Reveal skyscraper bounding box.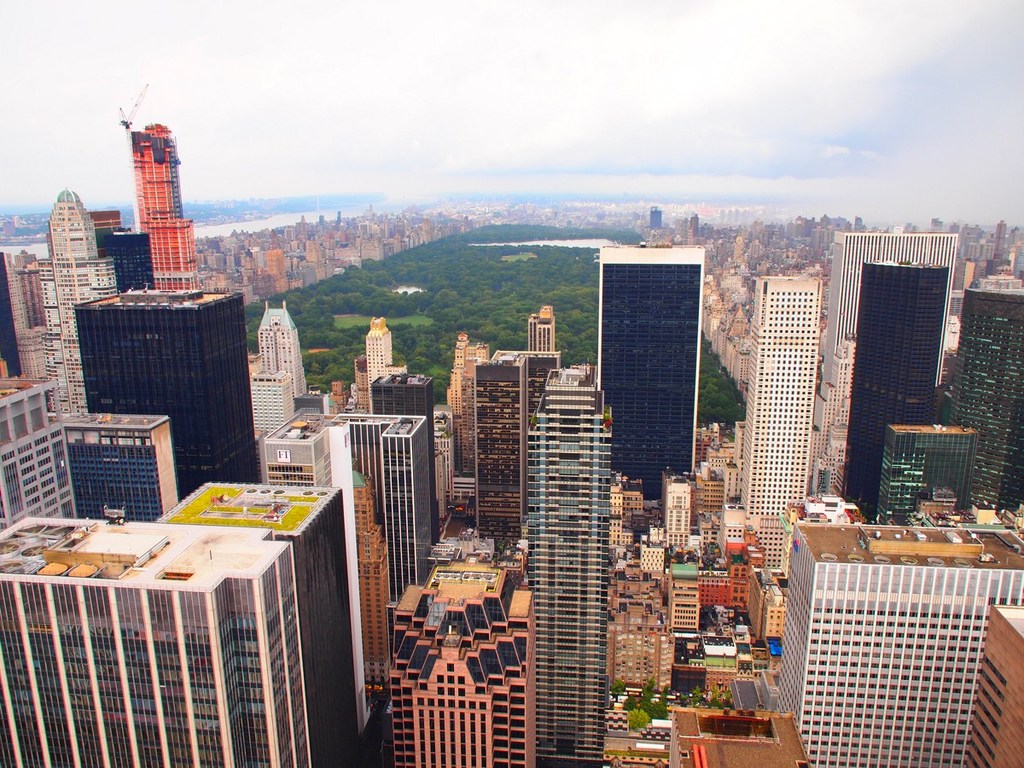
Revealed: bbox=[196, 481, 366, 749].
